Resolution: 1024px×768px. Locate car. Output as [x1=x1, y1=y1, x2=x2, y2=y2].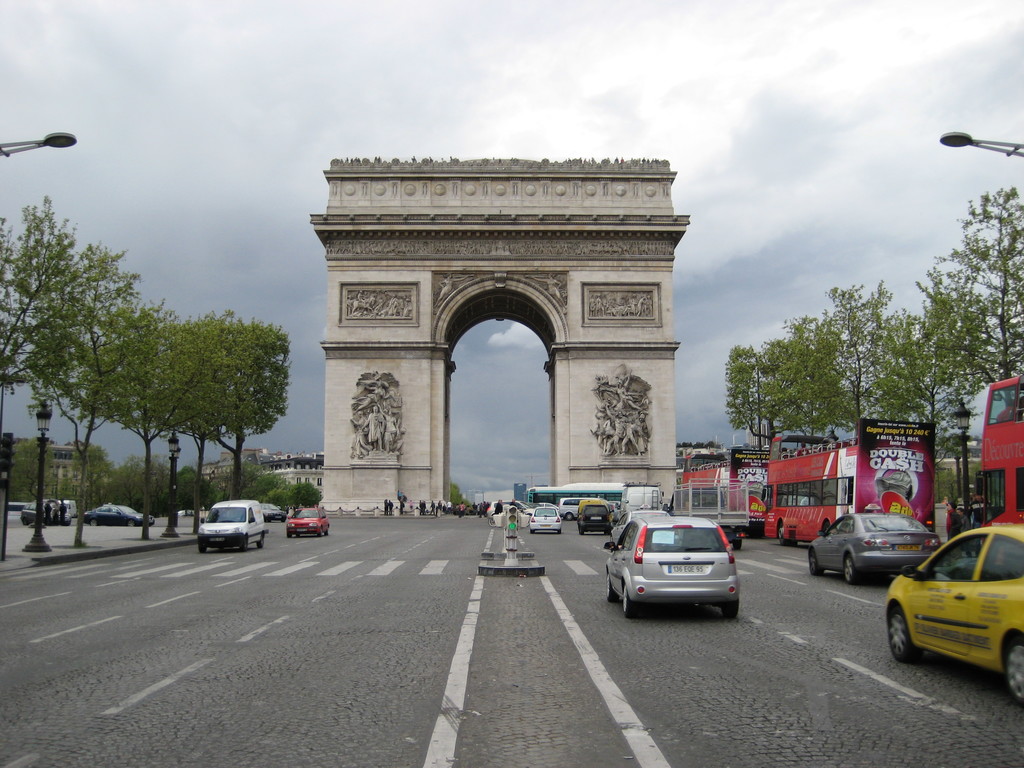
[x1=191, y1=500, x2=265, y2=550].
